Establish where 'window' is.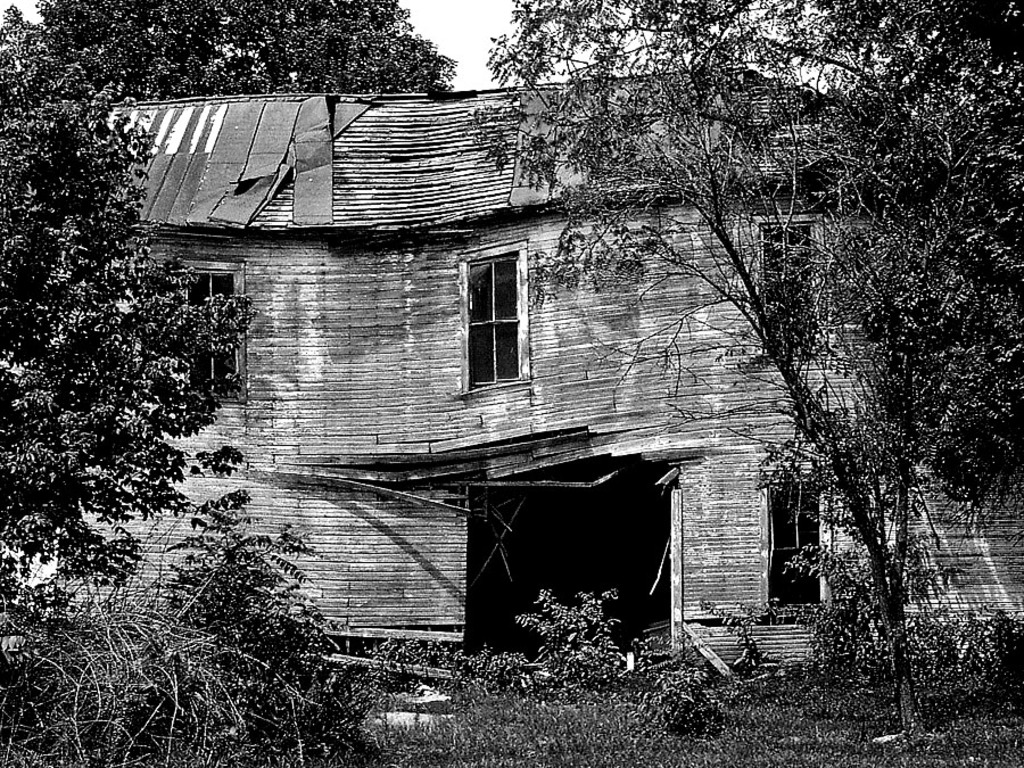
Established at {"x1": 758, "y1": 216, "x2": 824, "y2": 362}.
